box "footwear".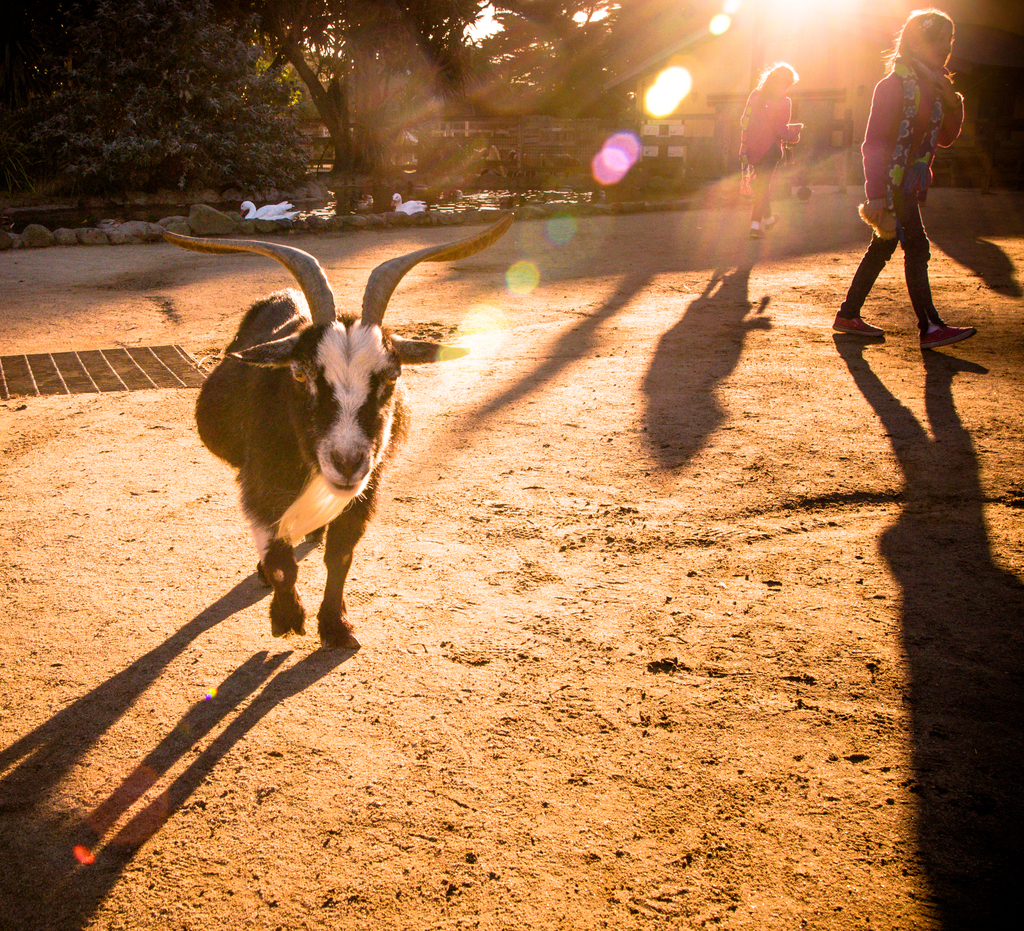
765, 211, 781, 229.
